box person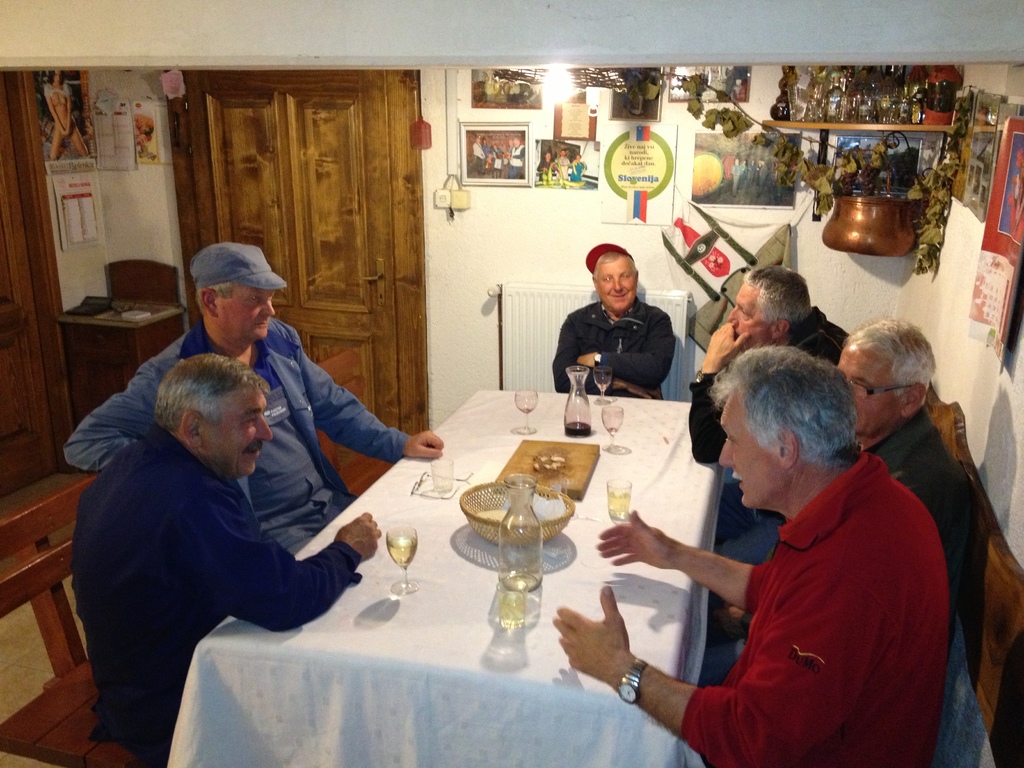
bbox=[694, 320, 966, 767]
